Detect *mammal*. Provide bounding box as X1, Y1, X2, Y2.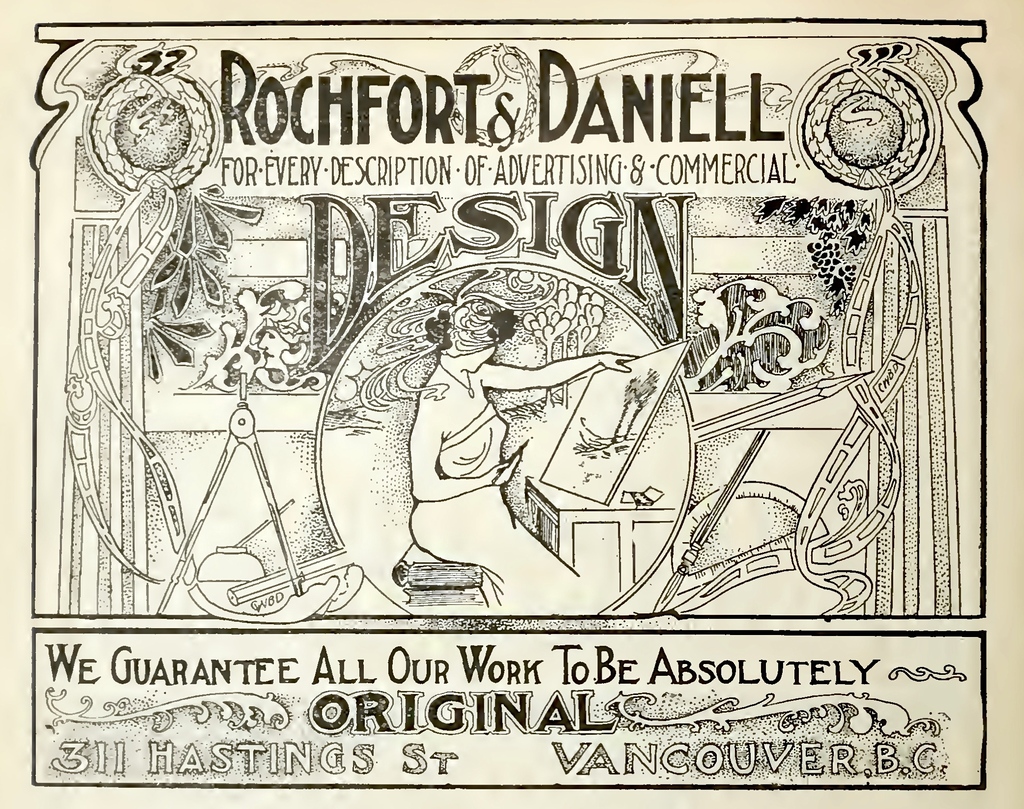
401, 297, 637, 600.
